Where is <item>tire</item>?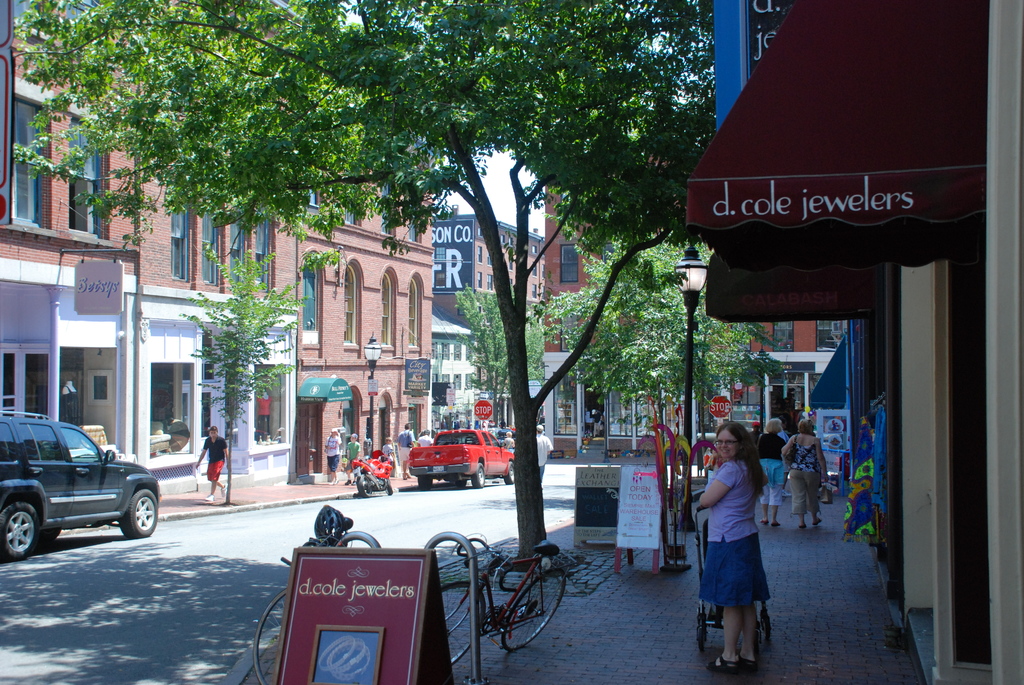
[357, 473, 373, 496].
